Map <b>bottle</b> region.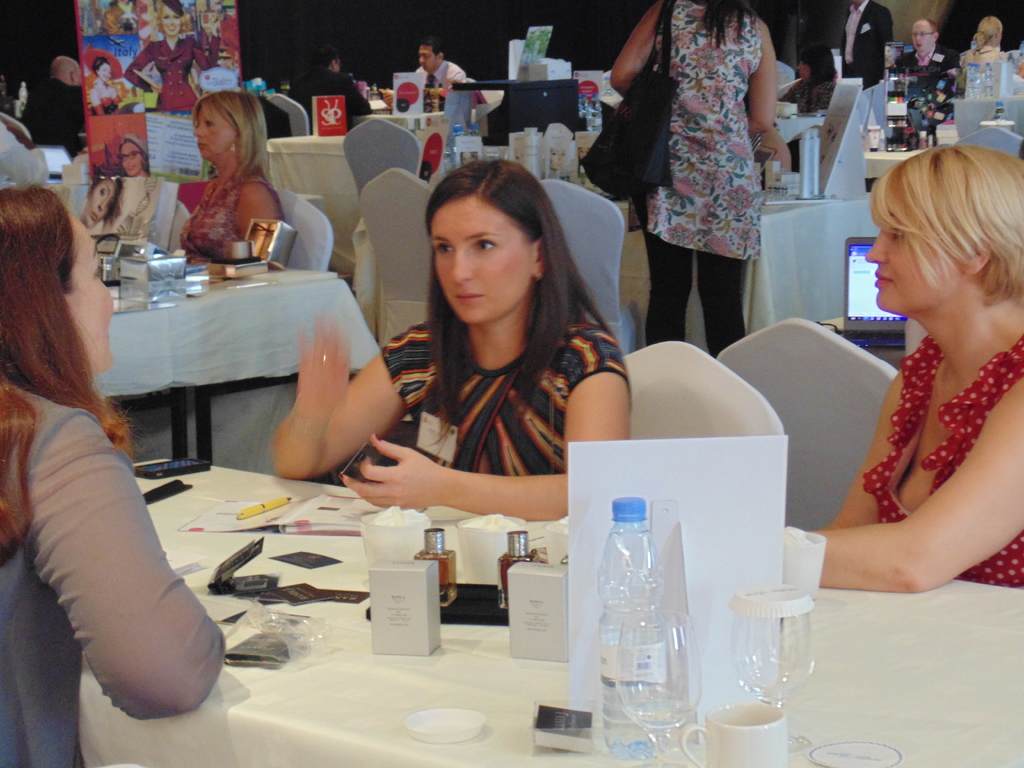
Mapped to (left=927, top=132, right=935, bottom=147).
